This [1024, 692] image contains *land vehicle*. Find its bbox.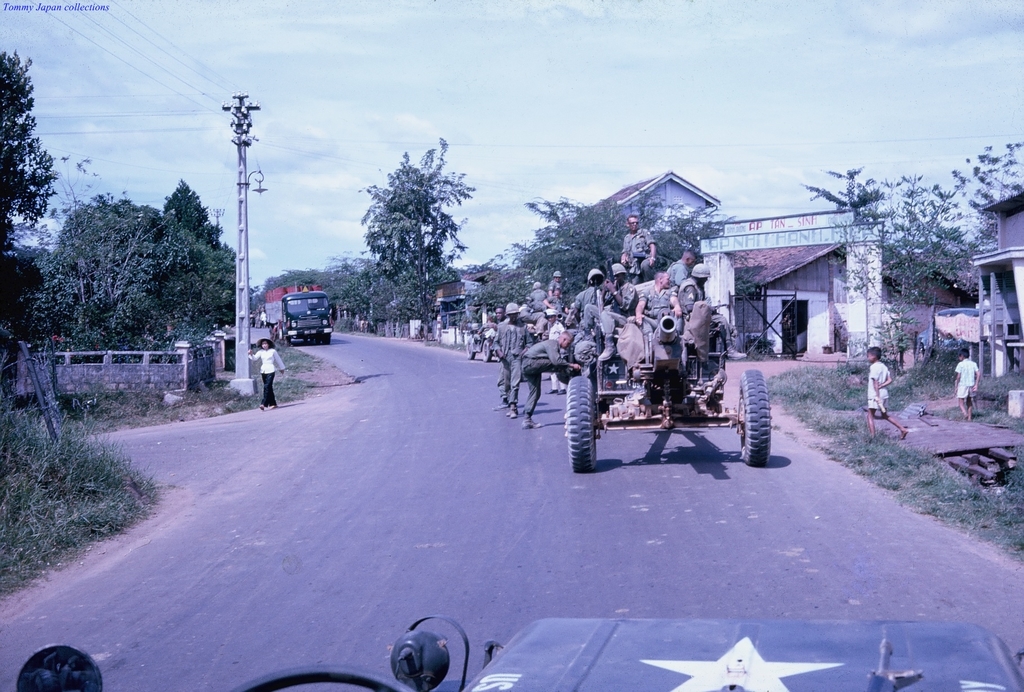
<box>600,325,790,471</box>.
